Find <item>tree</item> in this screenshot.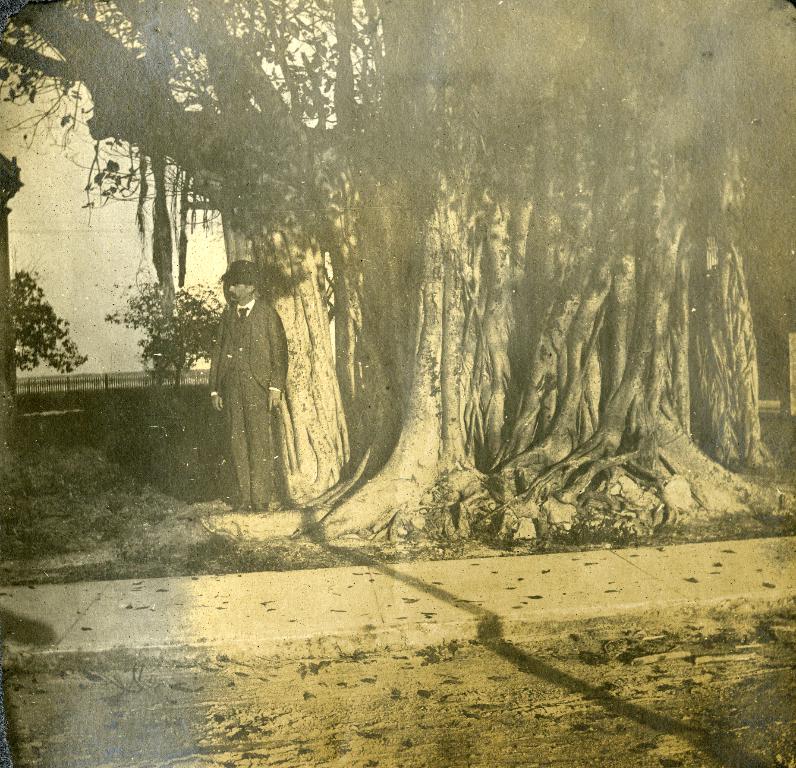
The bounding box for <item>tree</item> is detection(0, 0, 795, 534).
